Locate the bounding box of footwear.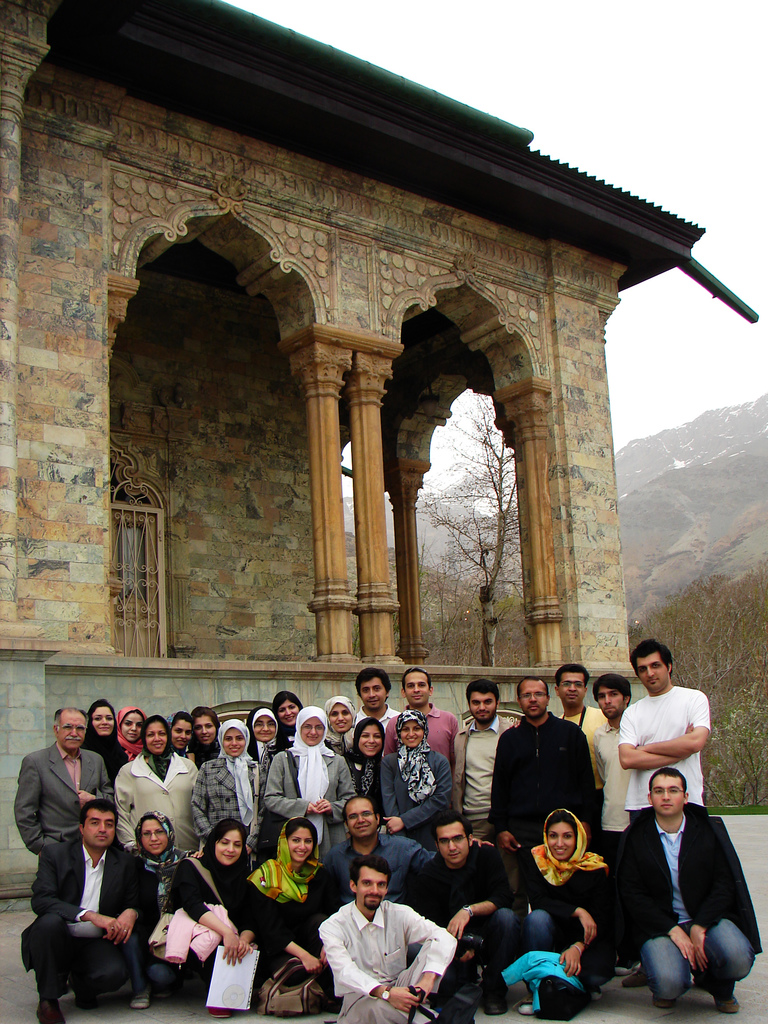
Bounding box: bbox=[65, 974, 99, 1009].
